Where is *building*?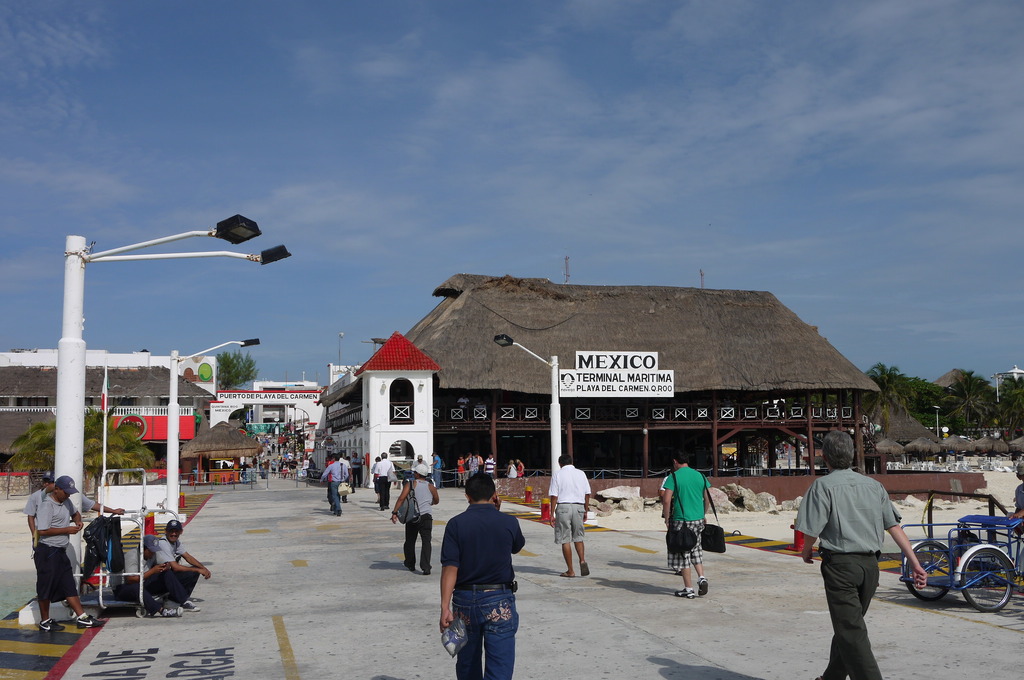
[left=403, top=271, right=880, bottom=476].
